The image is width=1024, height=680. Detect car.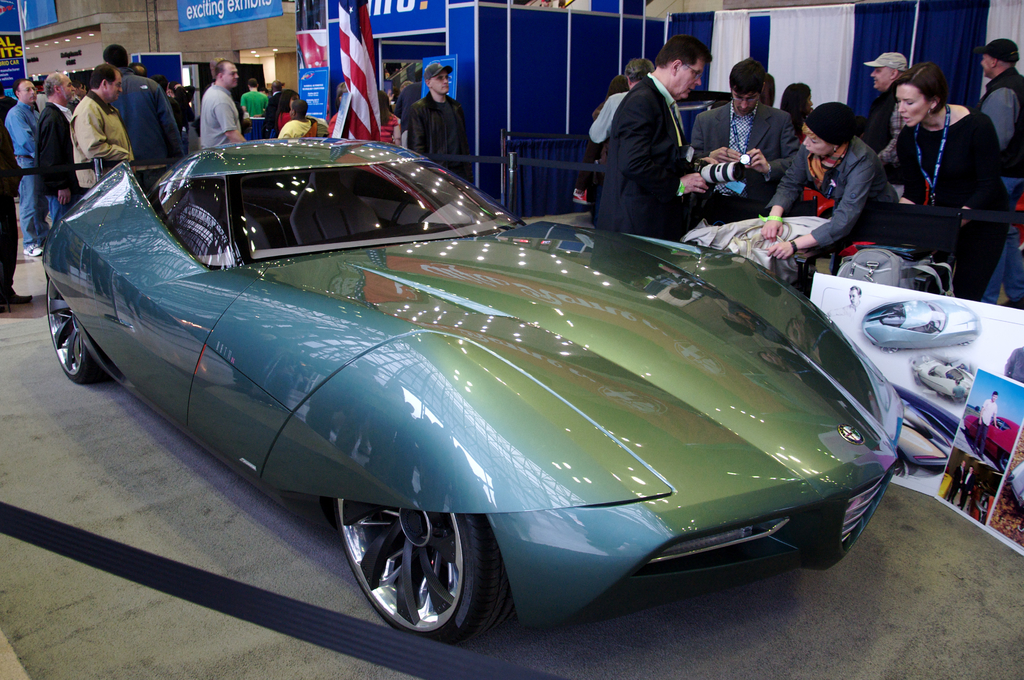
Detection: (left=909, top=355, right=978, bottom=400).
